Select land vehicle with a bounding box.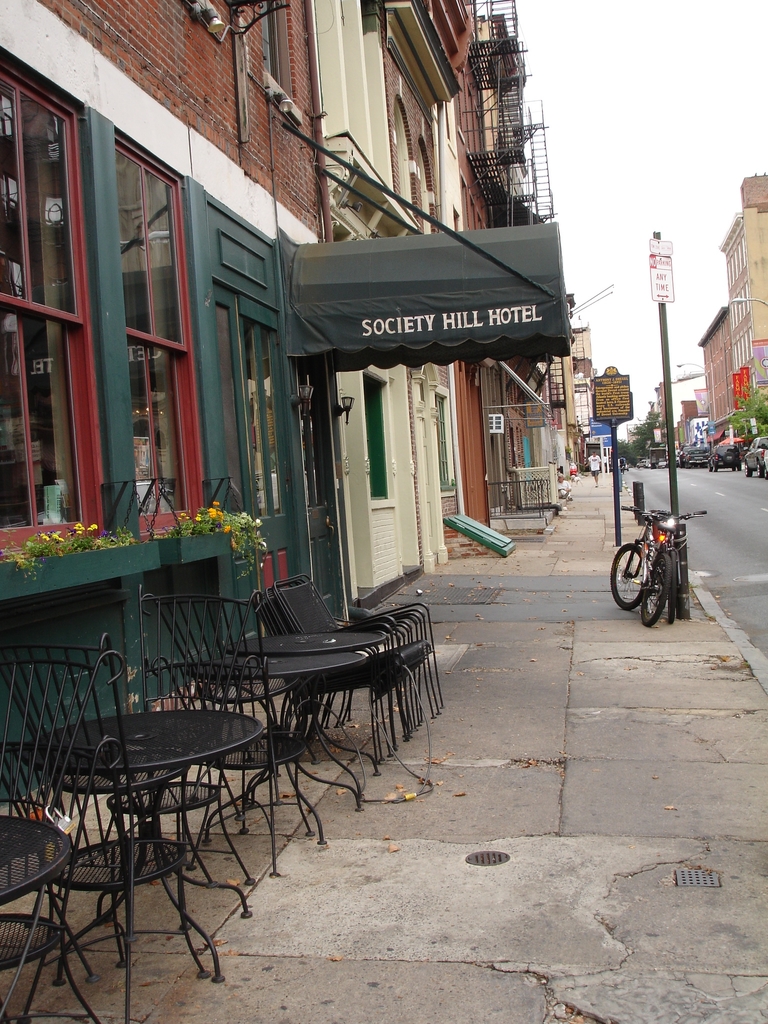
[616,458,628,470].
